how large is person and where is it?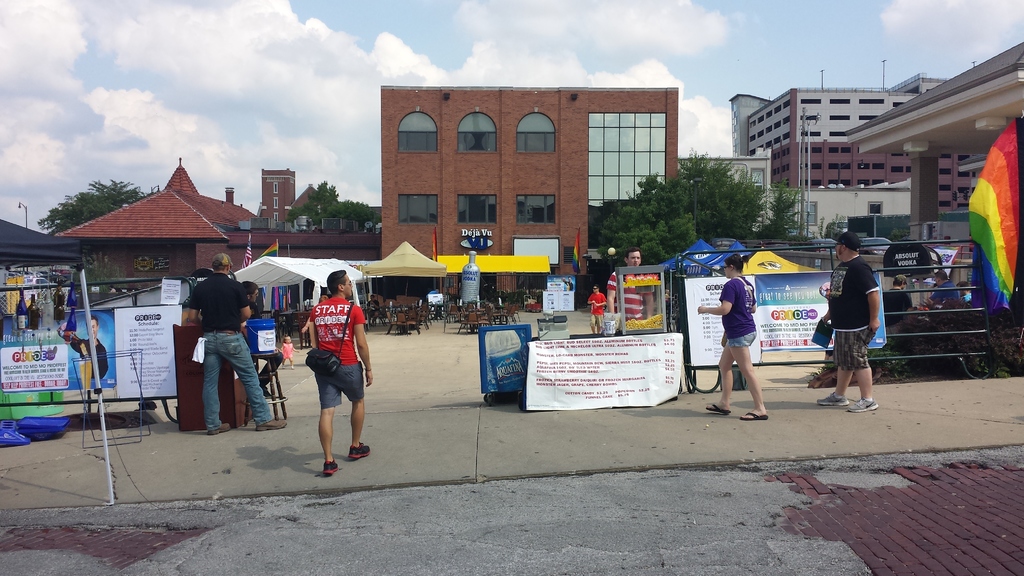
Bounding box: l=922, t=275, r=957, b=308.
